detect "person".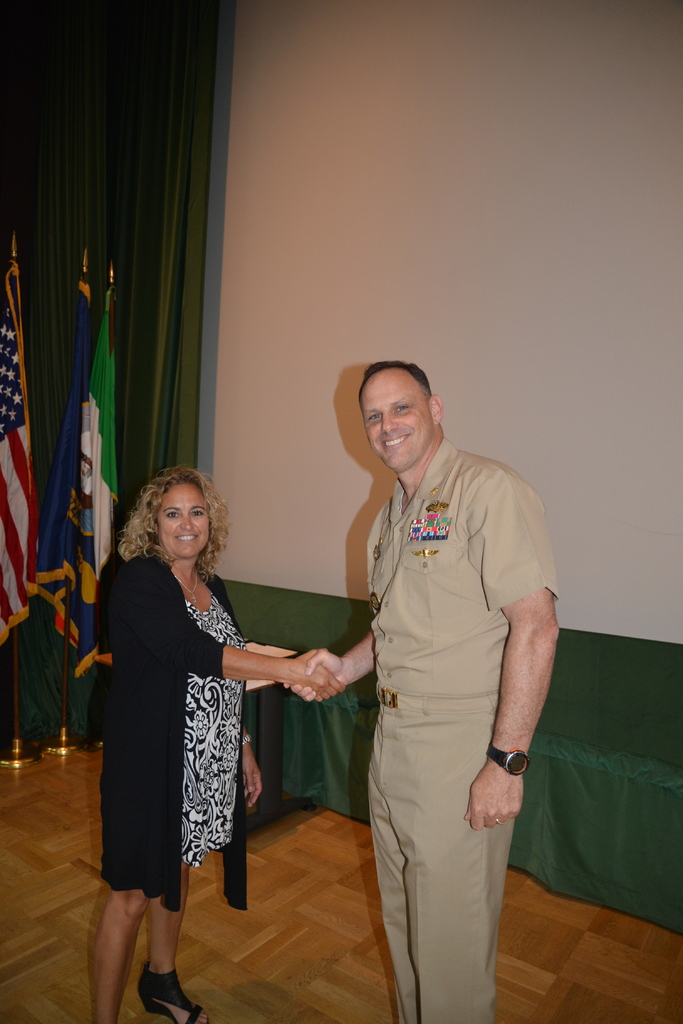
Detected at Rect(286, 359, 561, 1023).
